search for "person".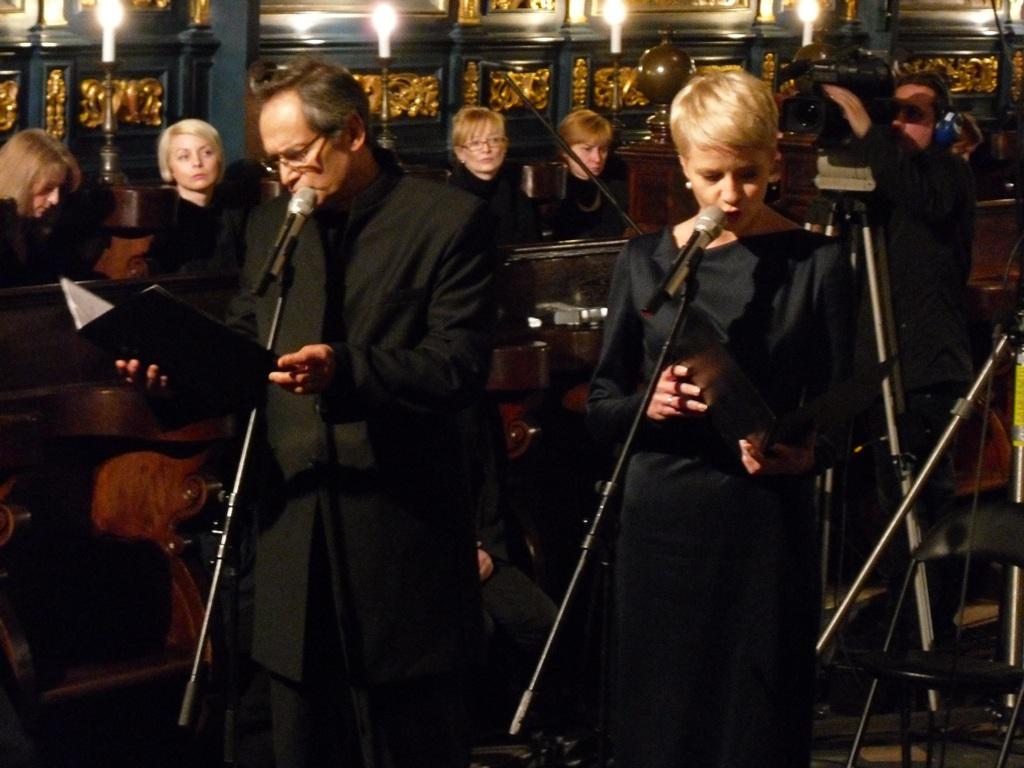
Found at 145 120 235 267.
